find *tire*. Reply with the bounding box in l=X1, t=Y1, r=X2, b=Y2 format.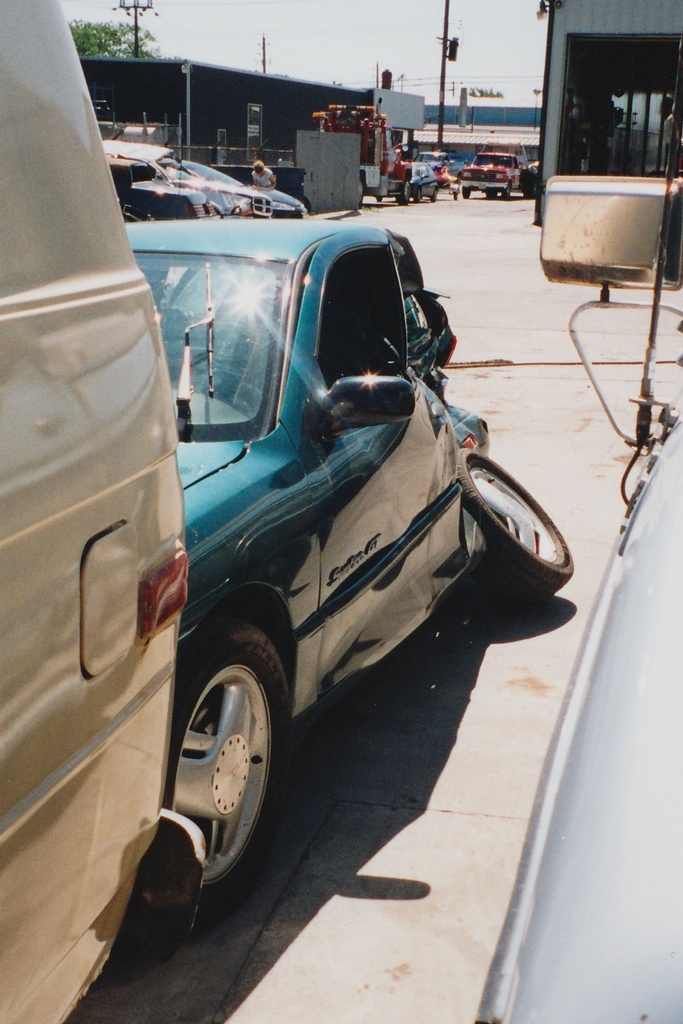
l=457, t=448, r=576, b=609.
